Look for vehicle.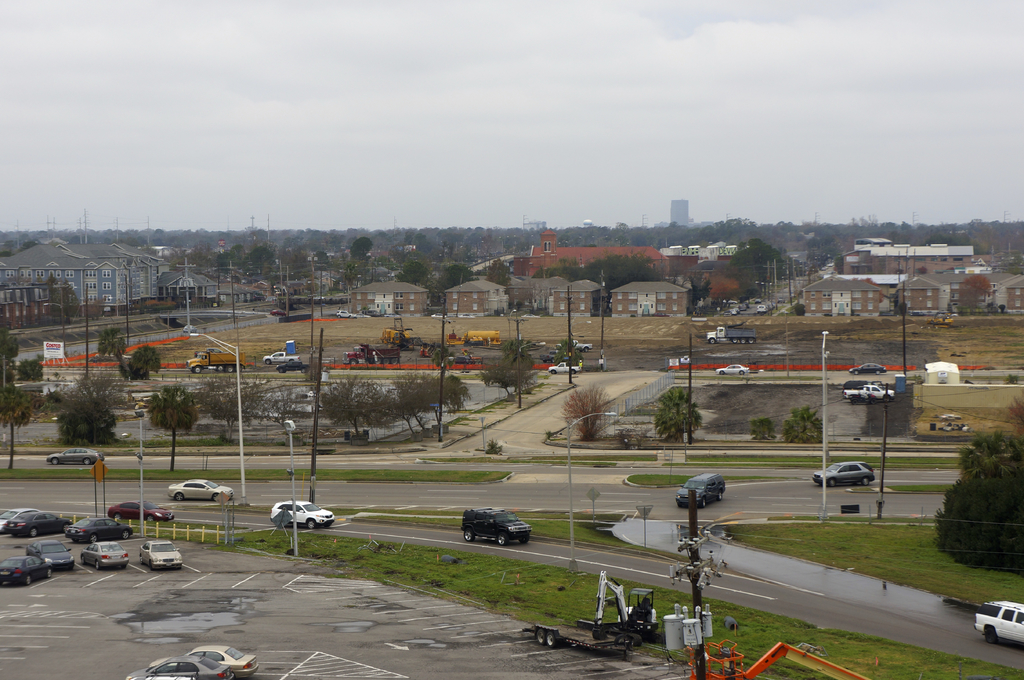
Found: [673,470,725,507].
